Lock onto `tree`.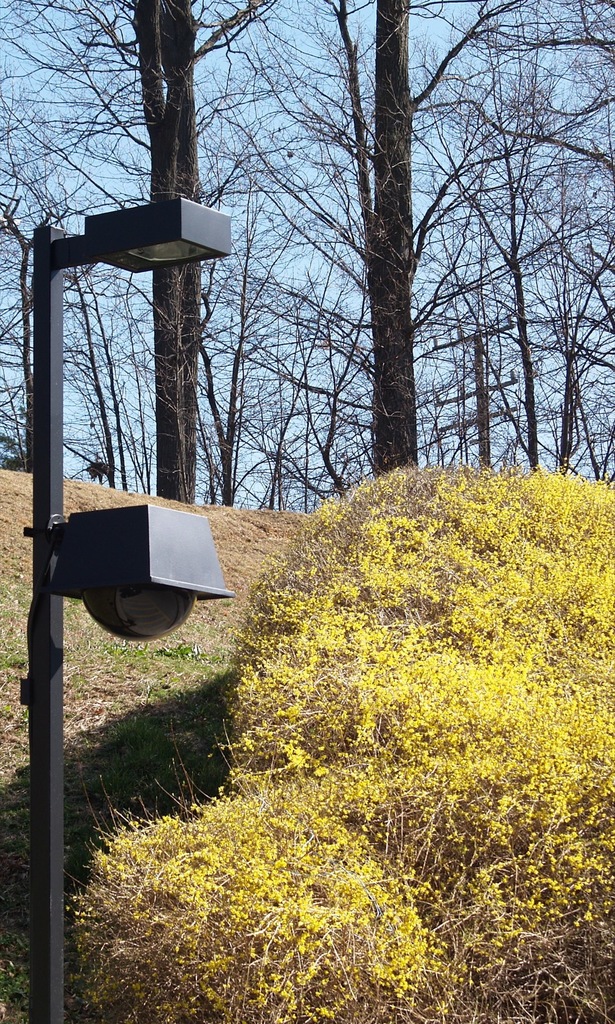
Locked: bbox=[49, 0, 614, 502].
